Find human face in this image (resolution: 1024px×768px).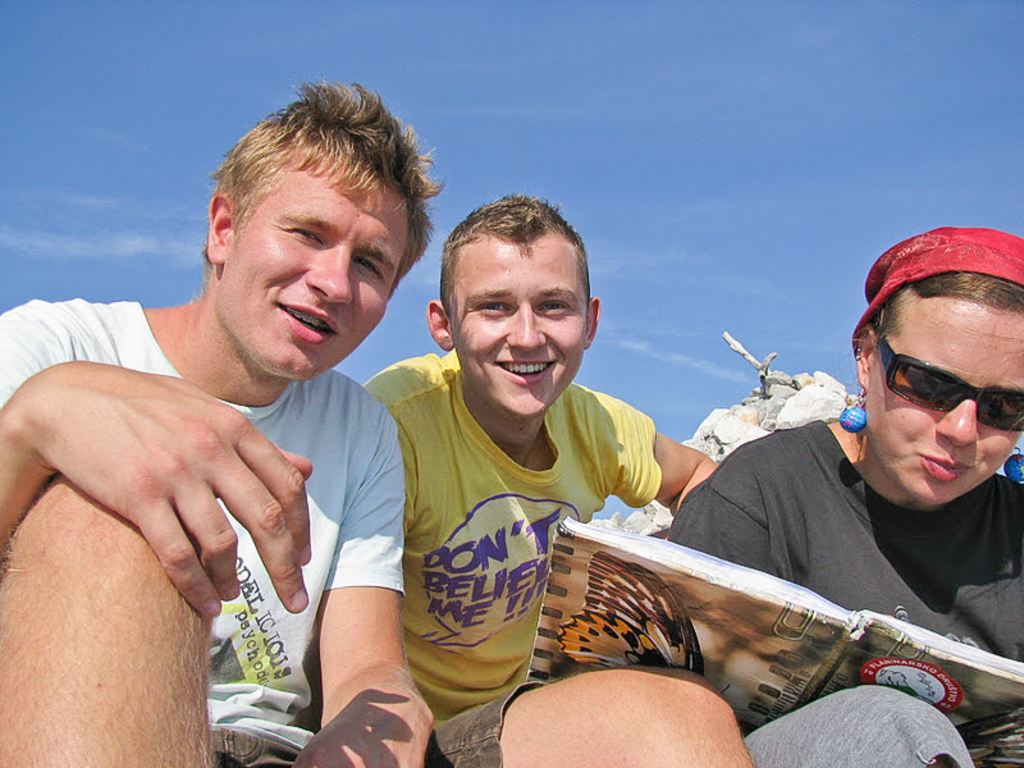
[left=451, top=234, right=585, bottom=420].
